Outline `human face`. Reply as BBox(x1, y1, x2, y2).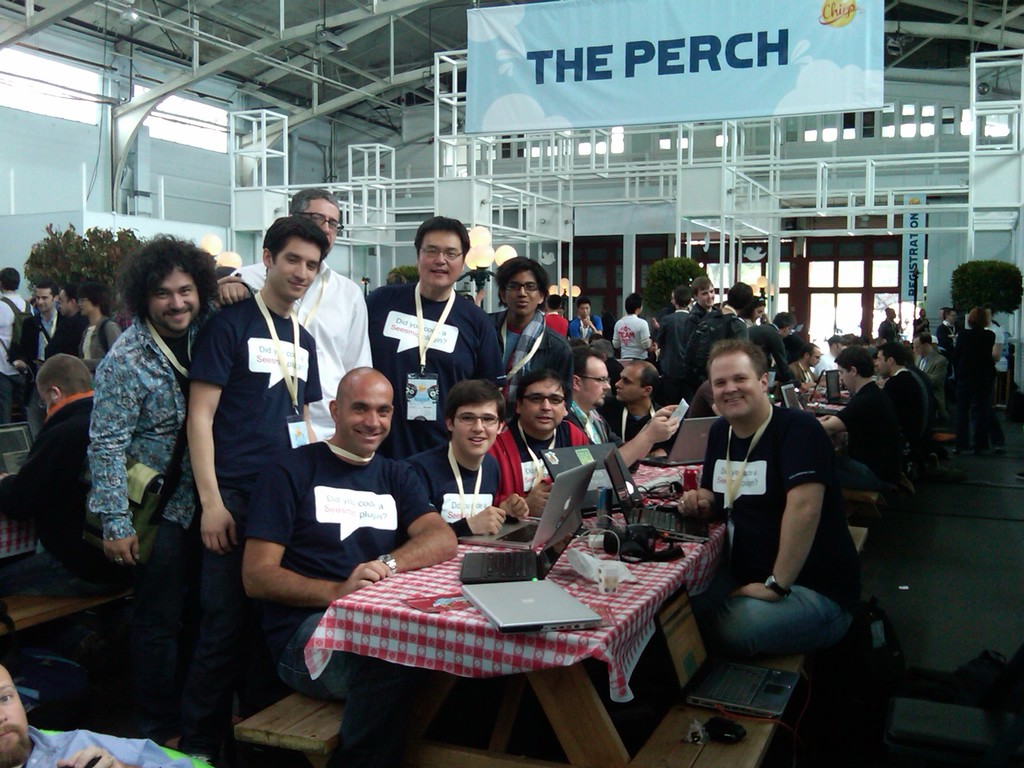
BBox(271, 240, 321, 301).
